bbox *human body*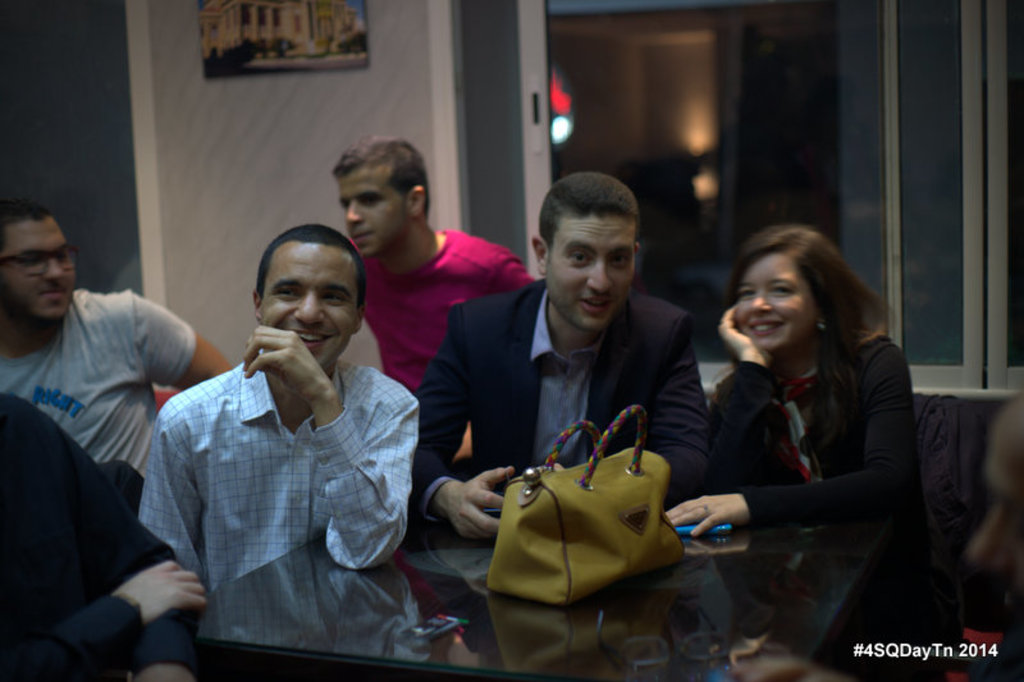
x1=4, y1=287, x2=232, y2=480
